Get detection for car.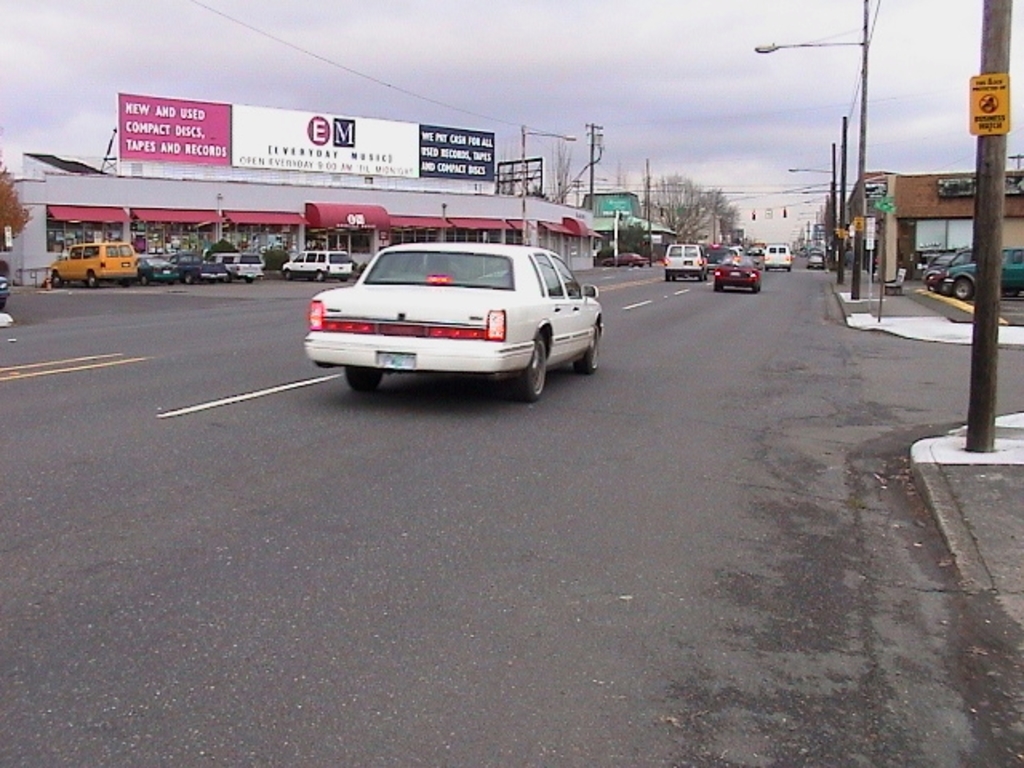
Detection: locate(605, 246, 648, 270).
